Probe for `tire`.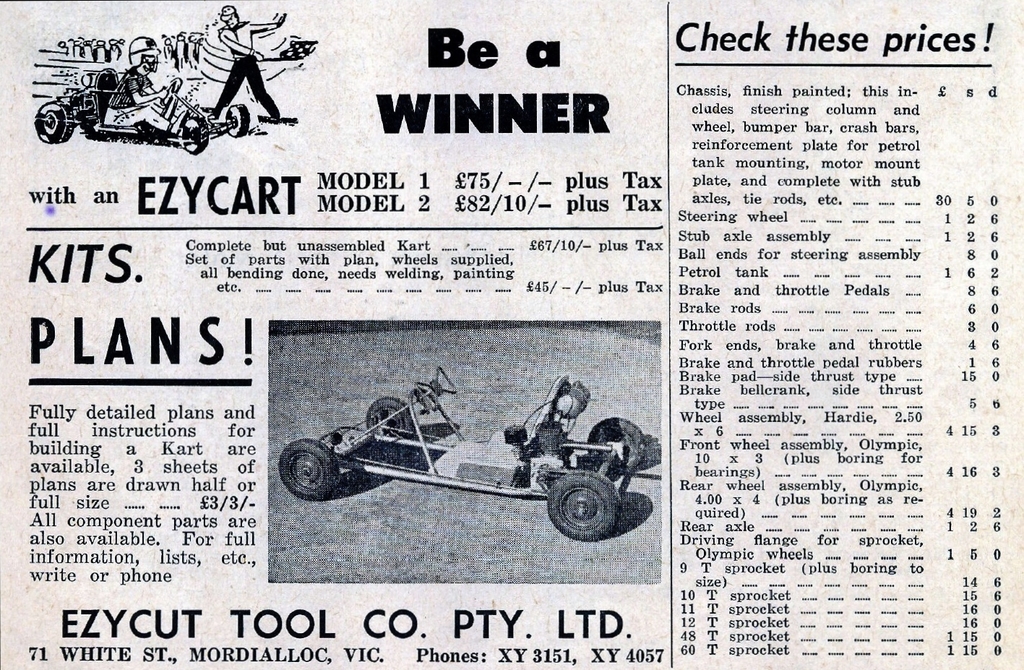
Probe result: region(541, 476, 623, 548).
